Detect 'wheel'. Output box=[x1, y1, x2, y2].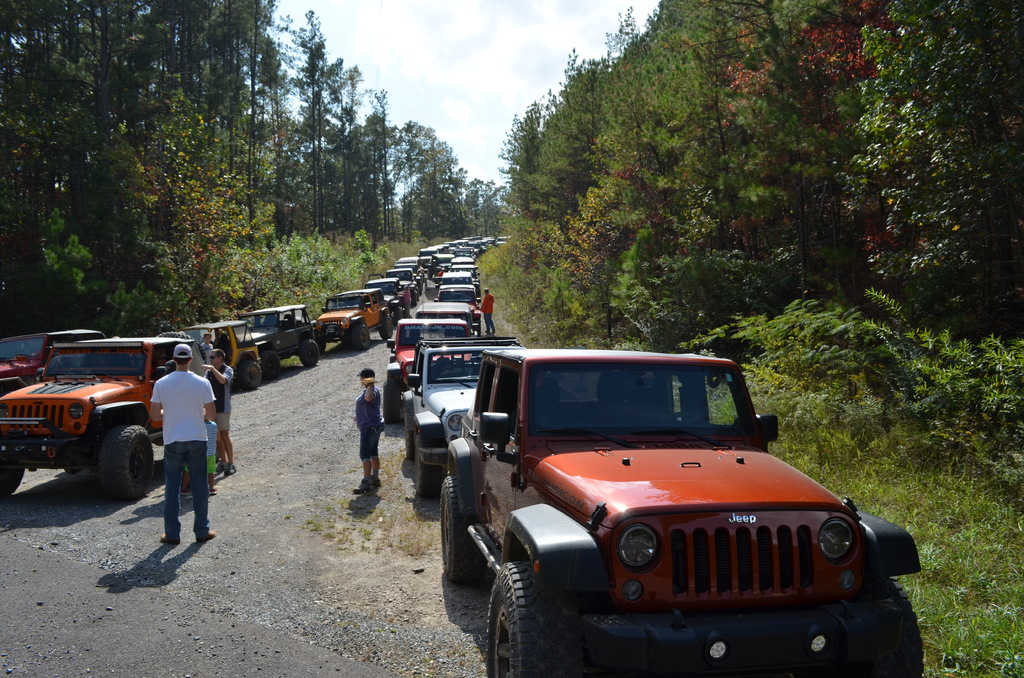
box=[794, 575, 924, 677].
